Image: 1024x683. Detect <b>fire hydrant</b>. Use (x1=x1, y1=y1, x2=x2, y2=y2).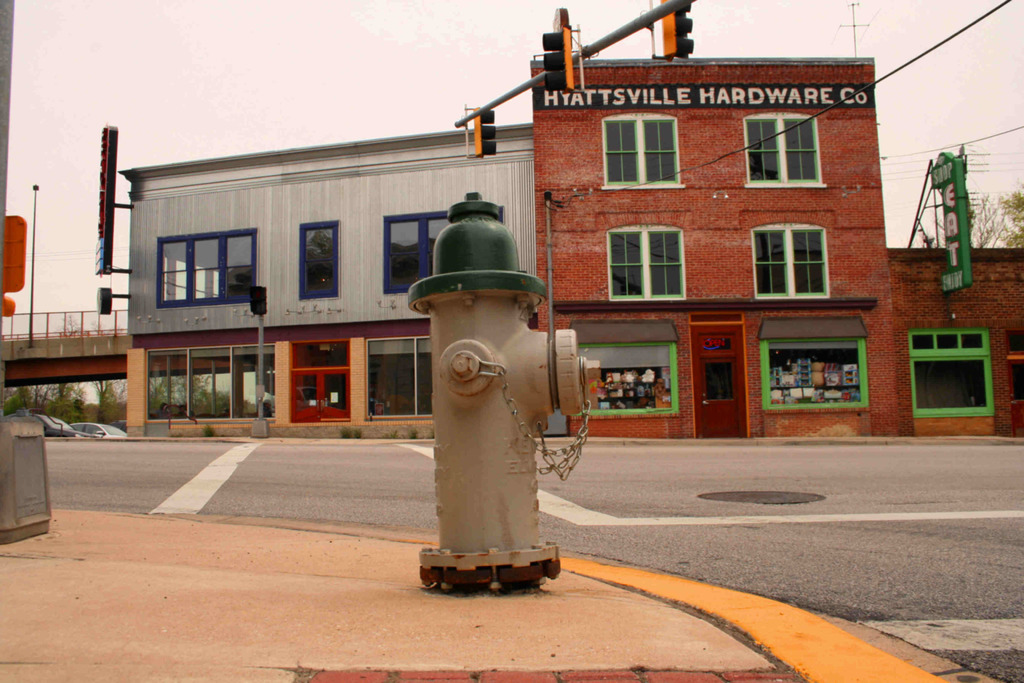
(x1=406, y1=193, x2=599, y2=588).
